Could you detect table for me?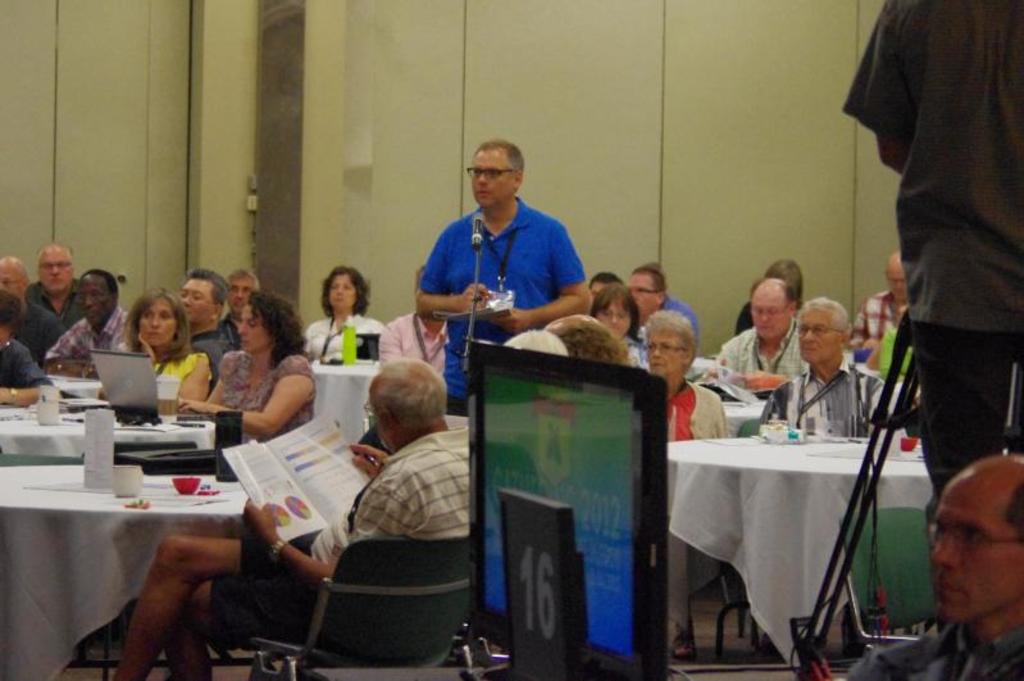
Detection result: box(722, 395, 765, 437).
